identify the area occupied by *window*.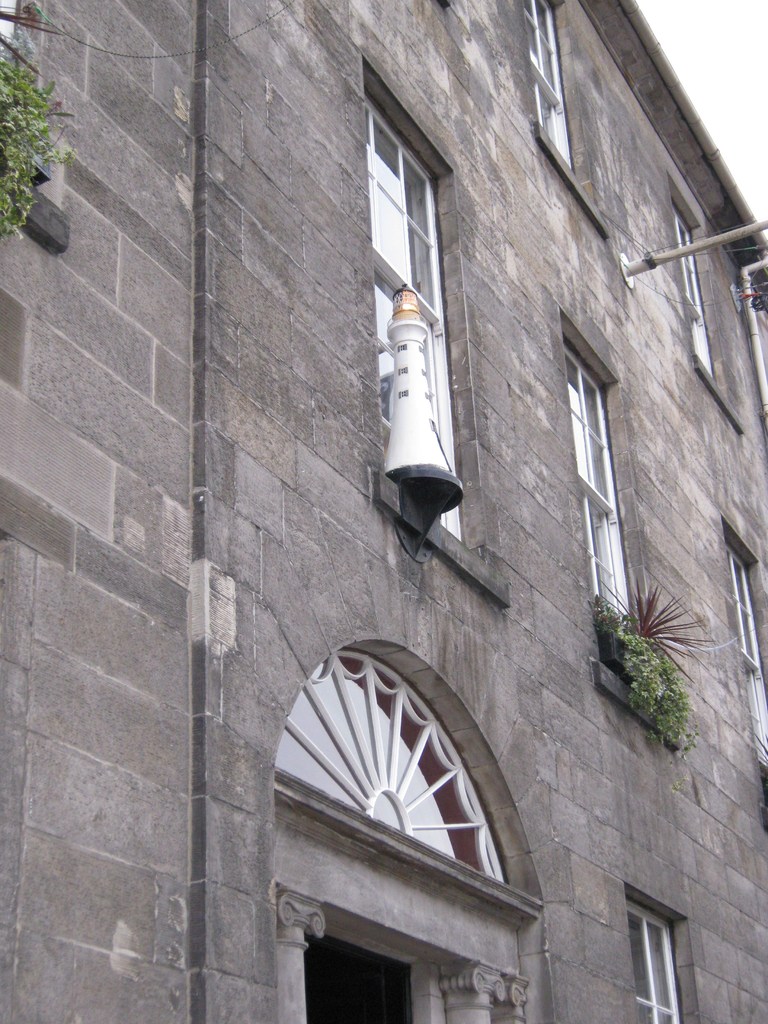
Area: [x1=561, y1=339, x2=637, y2=627].
